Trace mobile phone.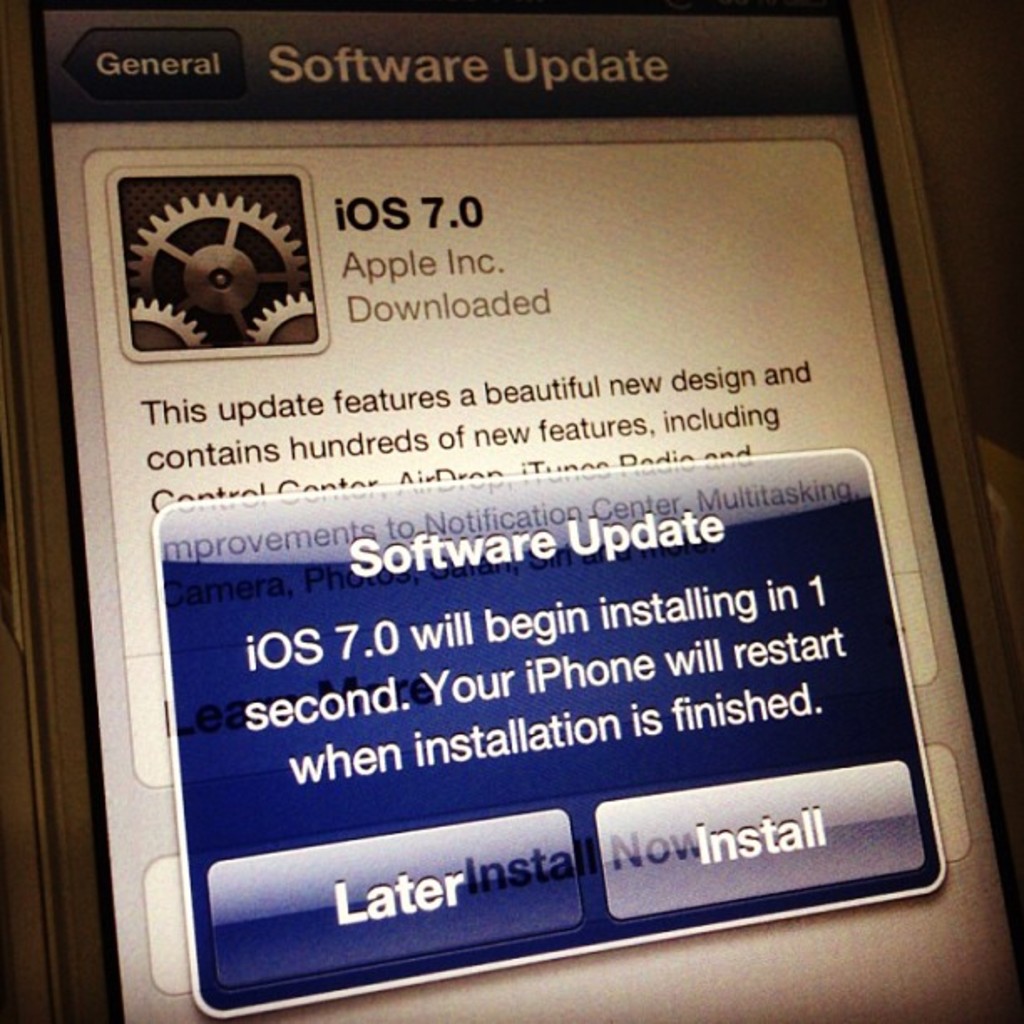
Traced to 0,0,1022,1022.
